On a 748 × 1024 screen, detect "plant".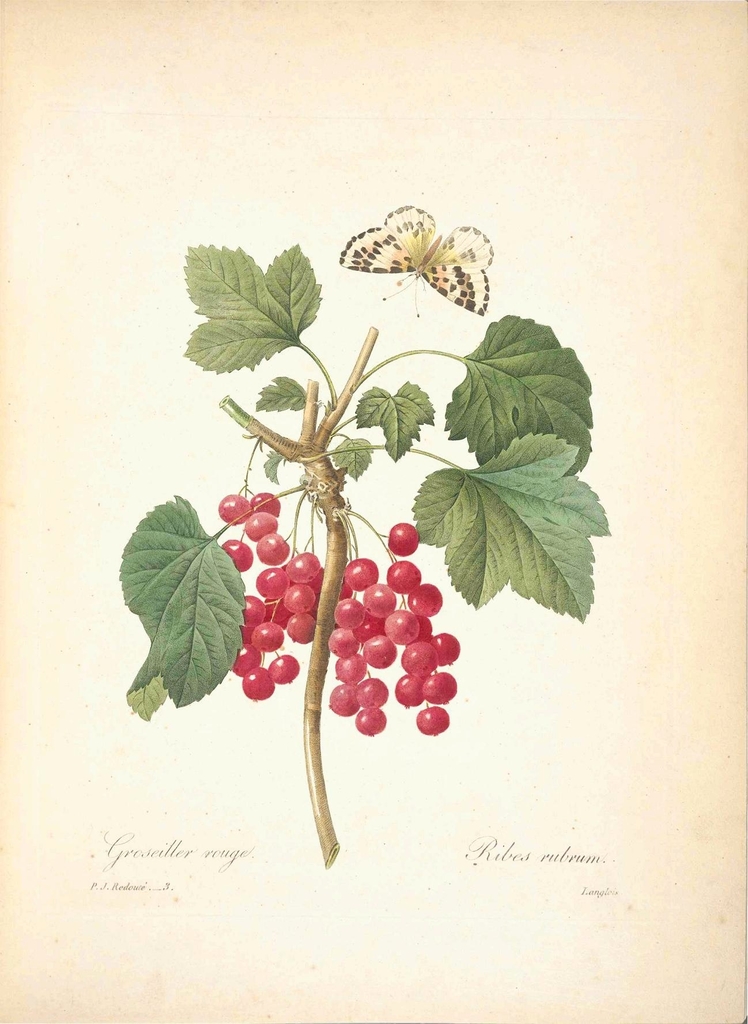
(left=115, top=241, right=606, bottom=864).
